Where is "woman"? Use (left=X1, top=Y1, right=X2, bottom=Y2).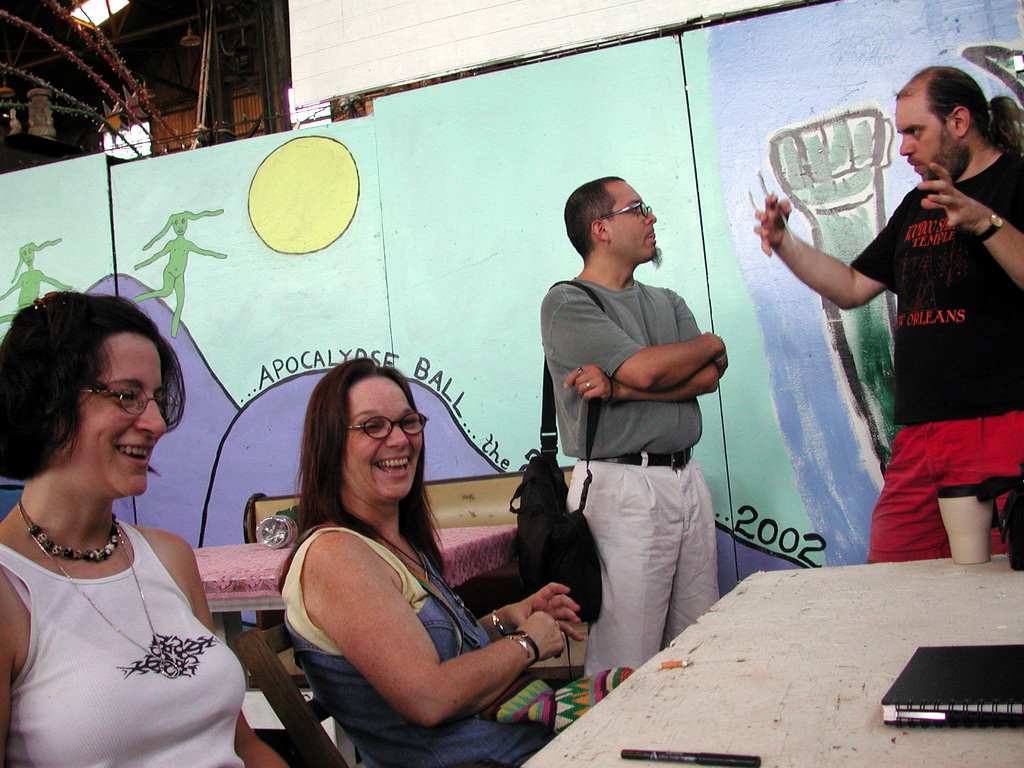
(left=0, top=272, right=244, bottom=767).
